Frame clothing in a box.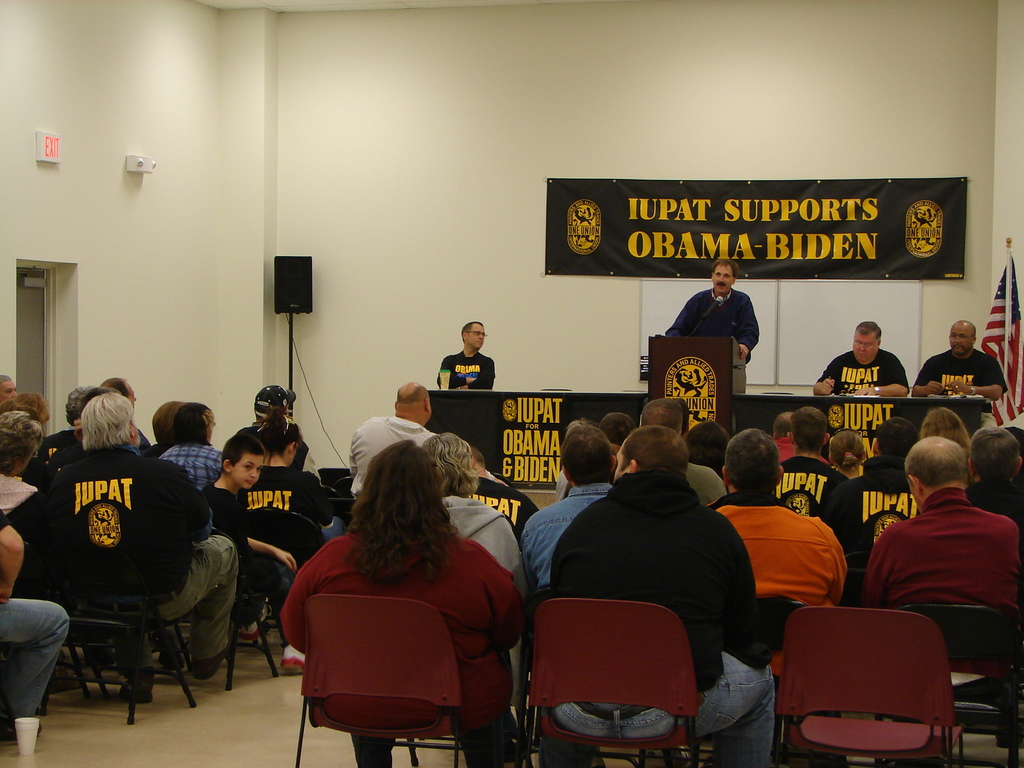
locate(236, 412, 319, 461).
